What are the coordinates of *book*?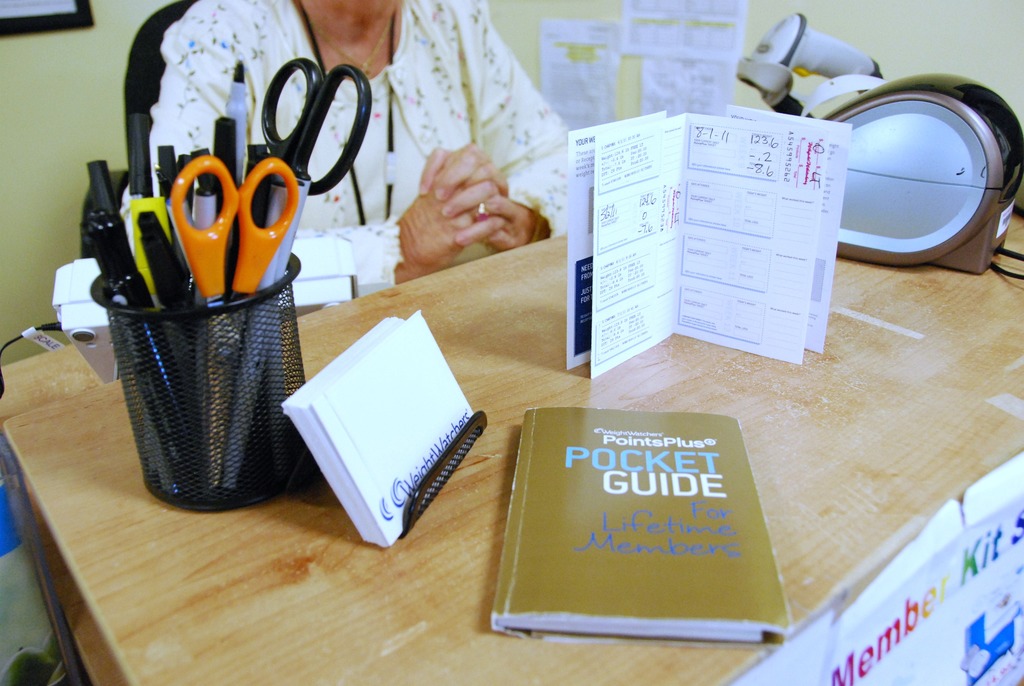
box(486, 409, 795, 647).
